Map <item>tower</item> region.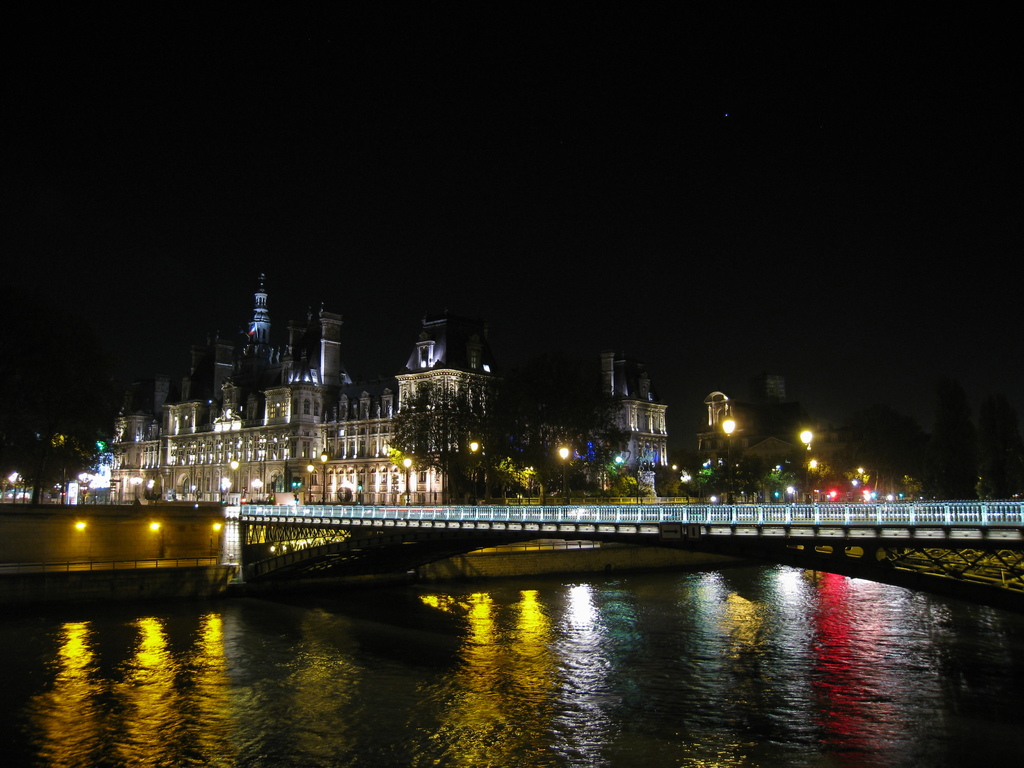
Mapped to {"x1": 247, "y1": 271, "x2": 271, "y2": 342}.
